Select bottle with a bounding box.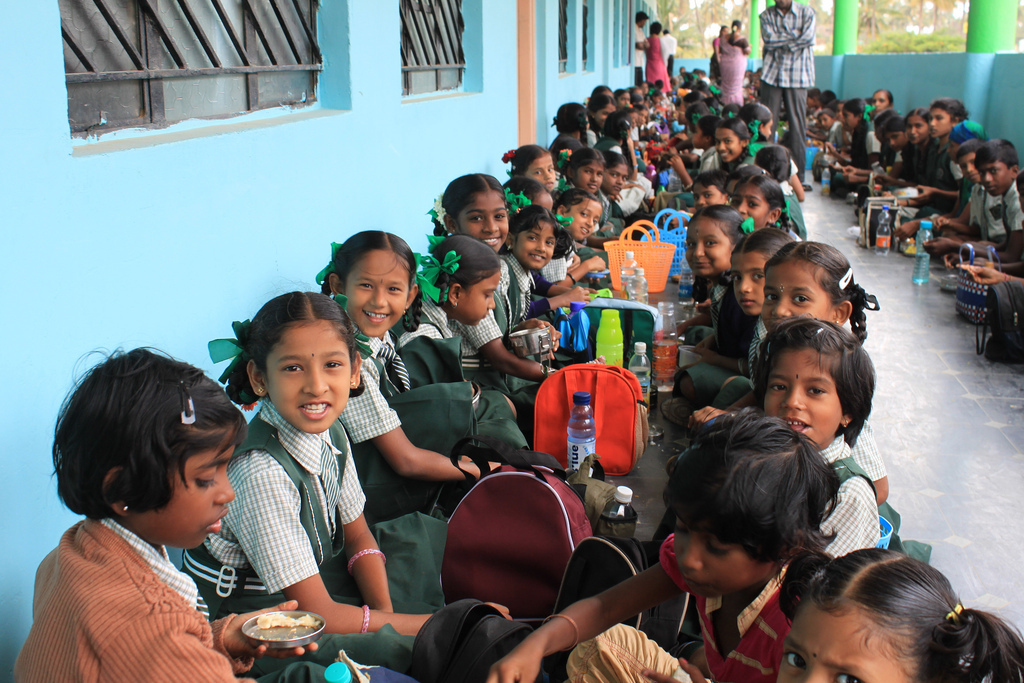
912,222,933,287.
